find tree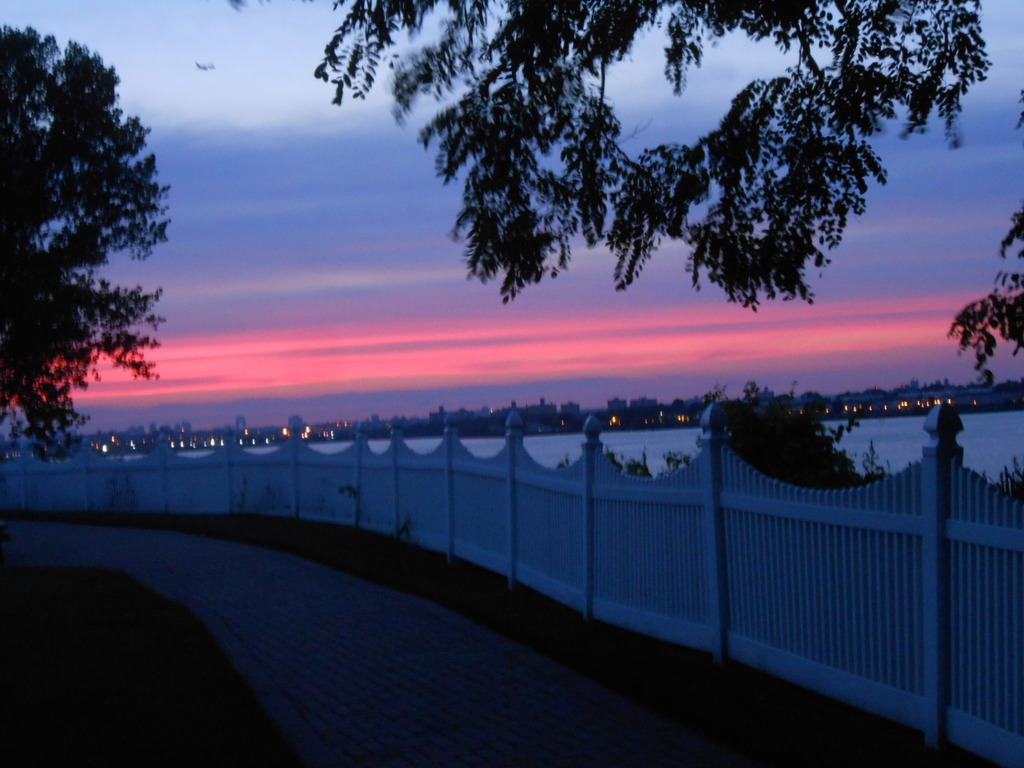
222,0,1023,385
